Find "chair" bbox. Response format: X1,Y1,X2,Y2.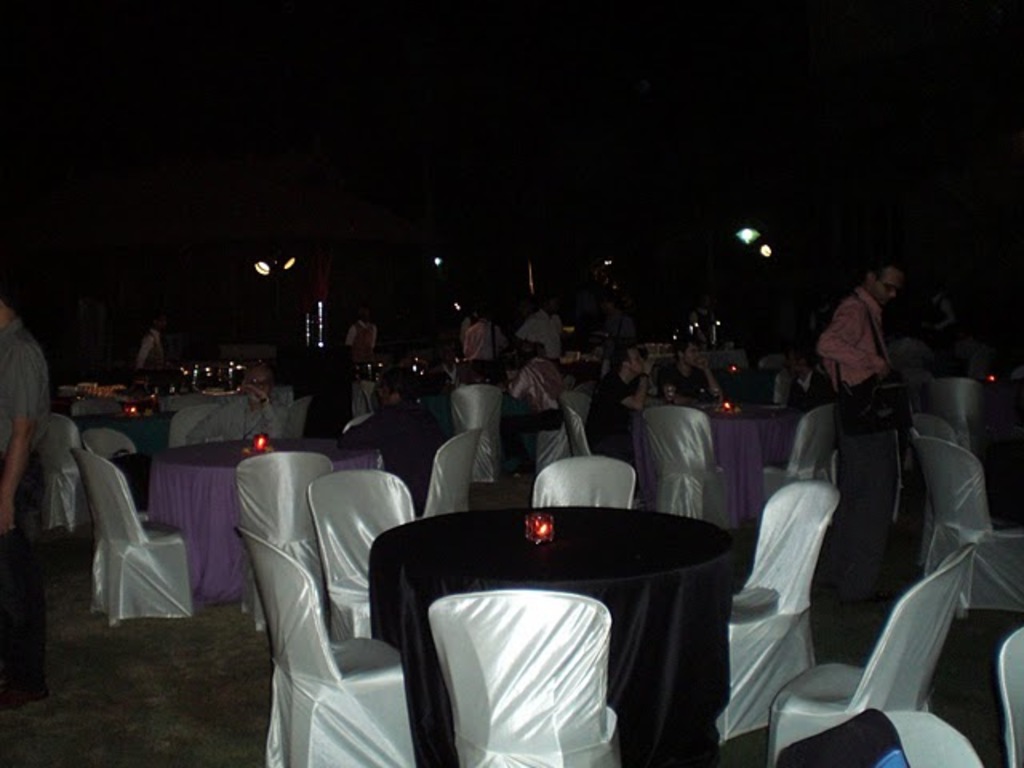
765,541,976,766.
